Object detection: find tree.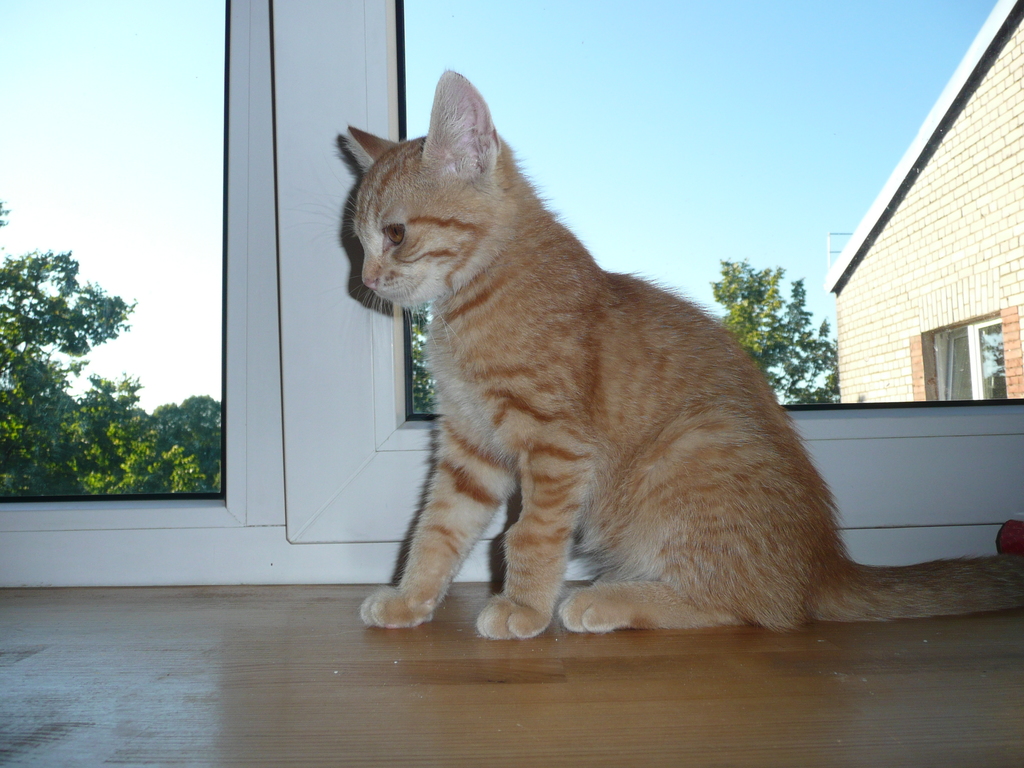
<region>4, 227, 193, 521</region>.
